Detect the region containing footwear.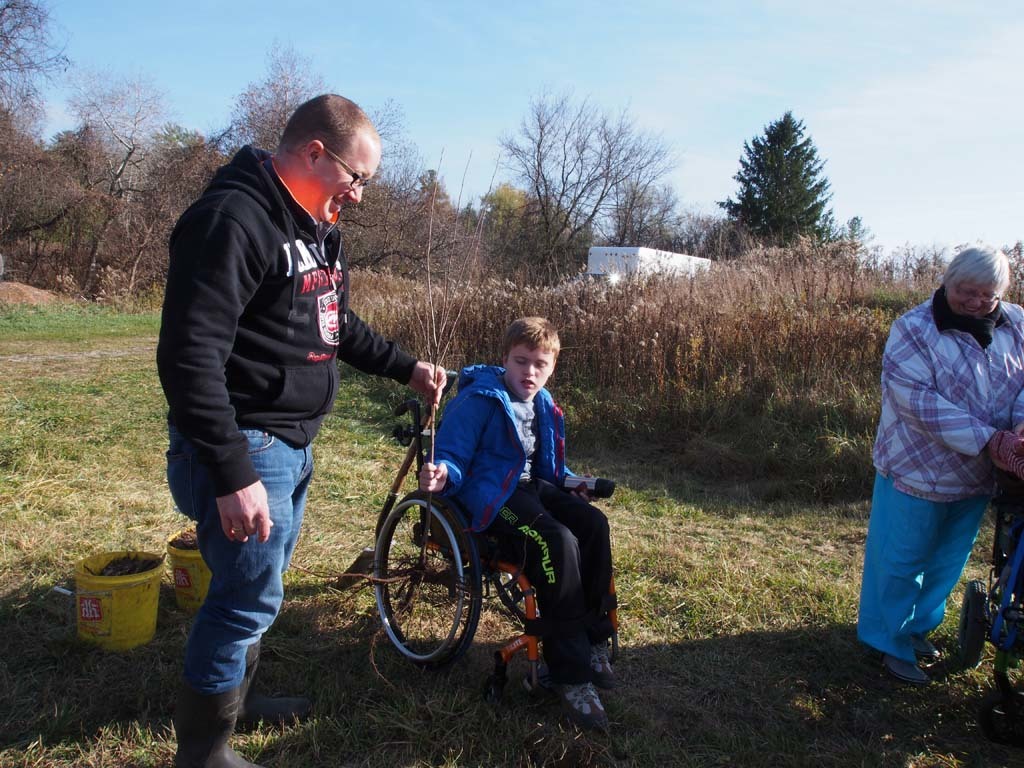
<bbox>538, 651, 611, 730</bbox>.
